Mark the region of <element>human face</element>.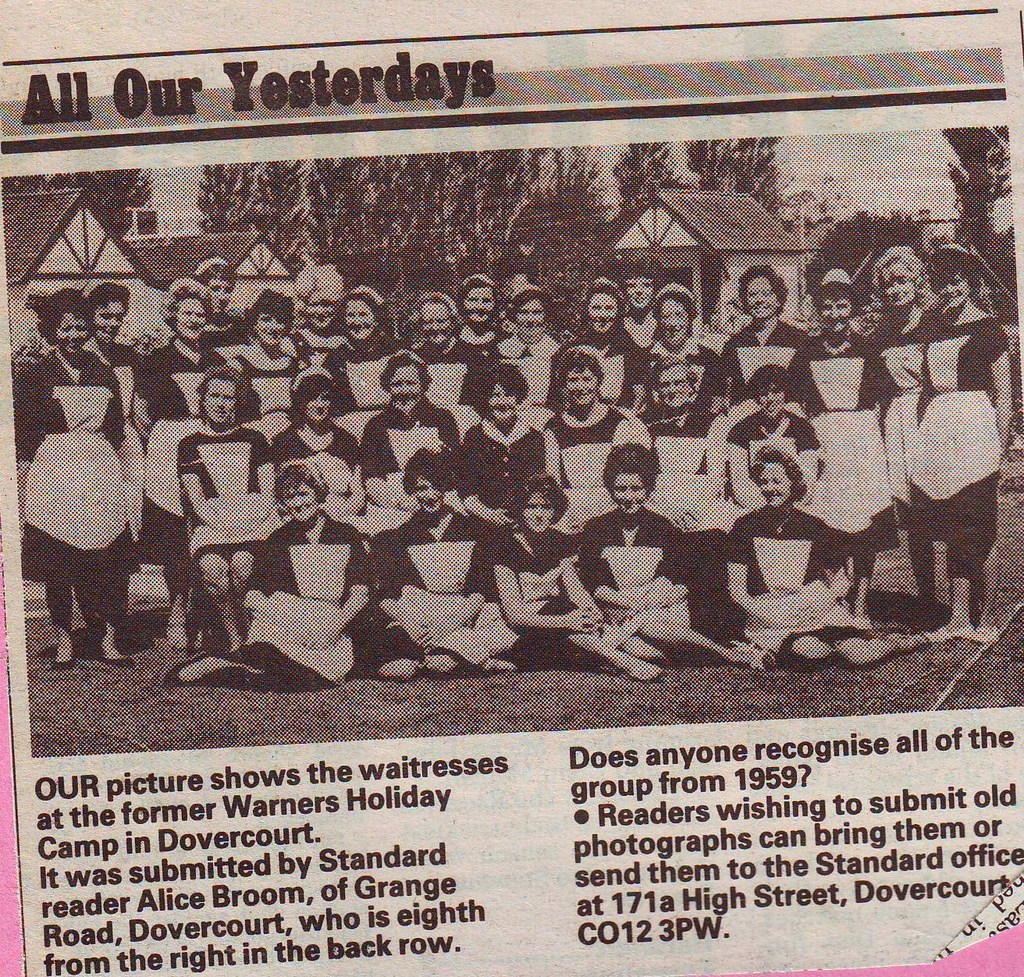
Region: pyautogui.locateOnScreen(302, 292, 334, 331).
